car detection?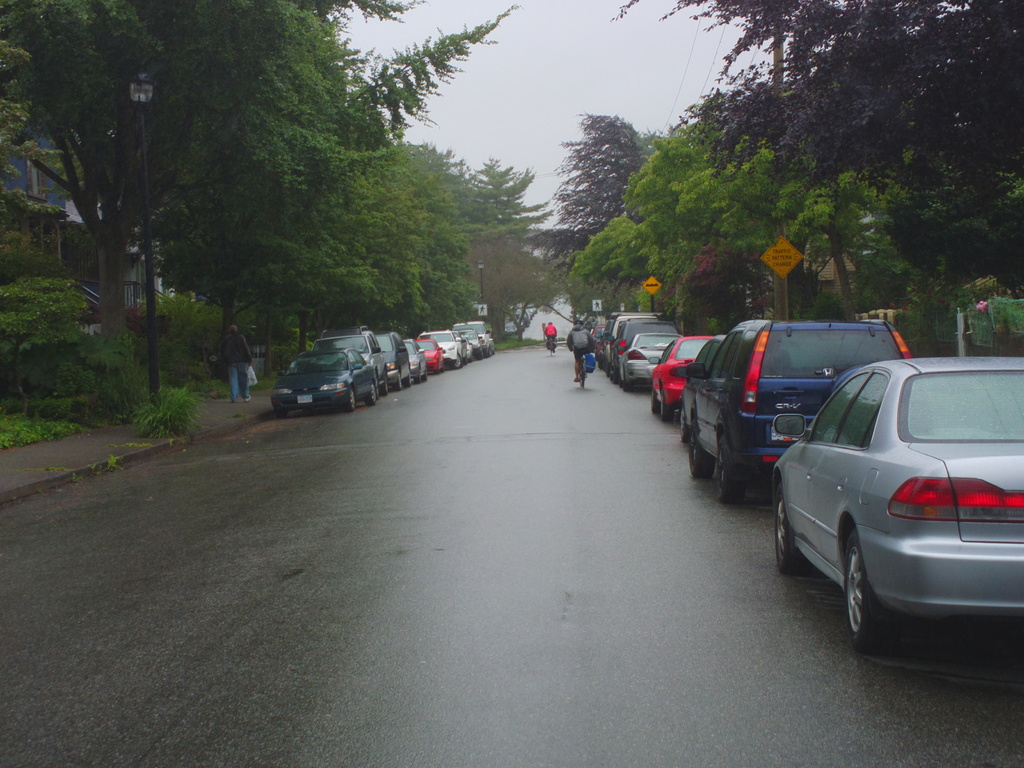
[left=608, top=317, right=655, bottom=379]
